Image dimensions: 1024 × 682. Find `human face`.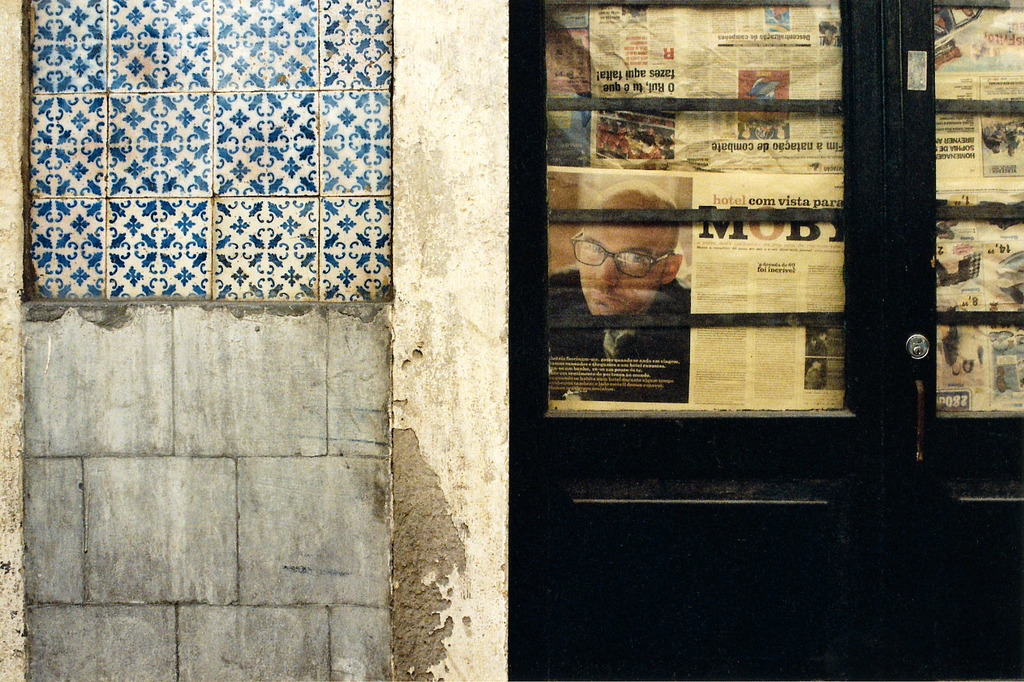
579/226/660/316.
